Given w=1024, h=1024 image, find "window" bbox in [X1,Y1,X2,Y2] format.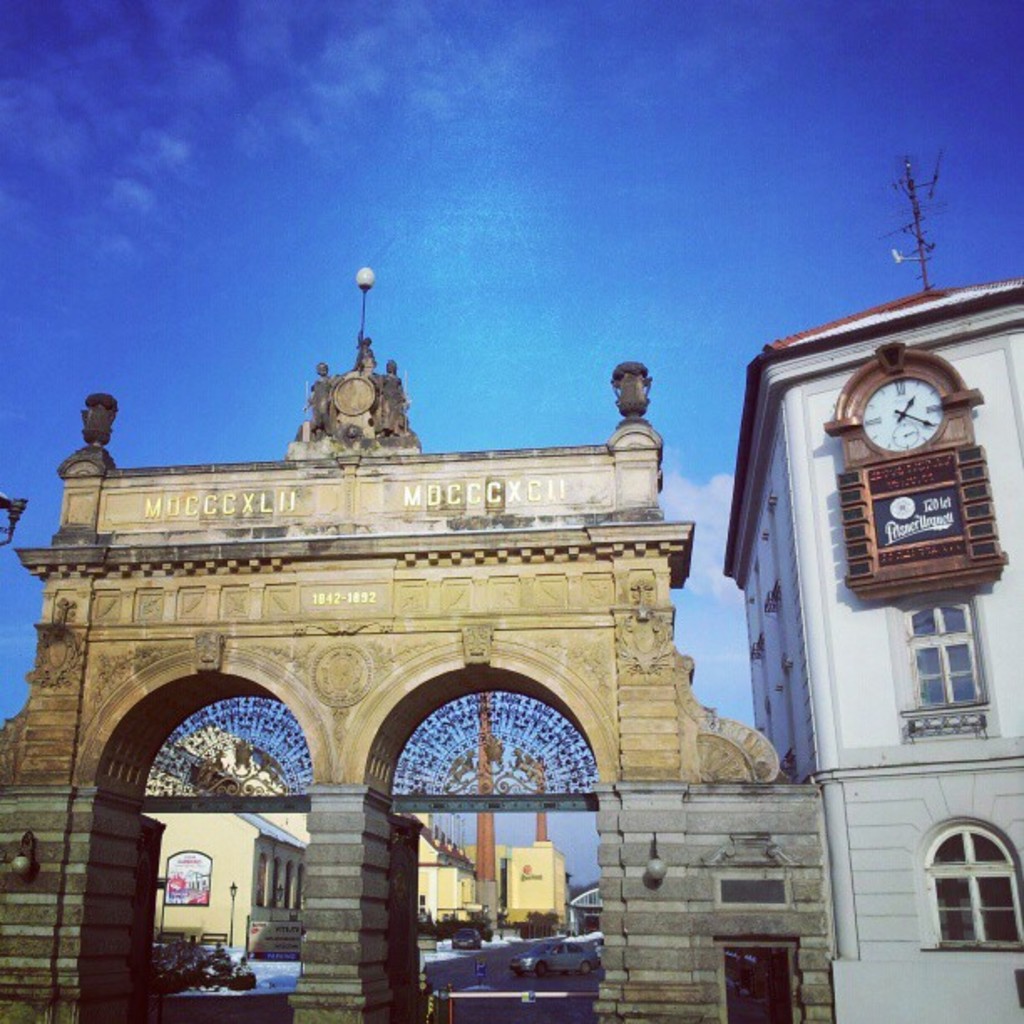
[907,813,1022,947].
